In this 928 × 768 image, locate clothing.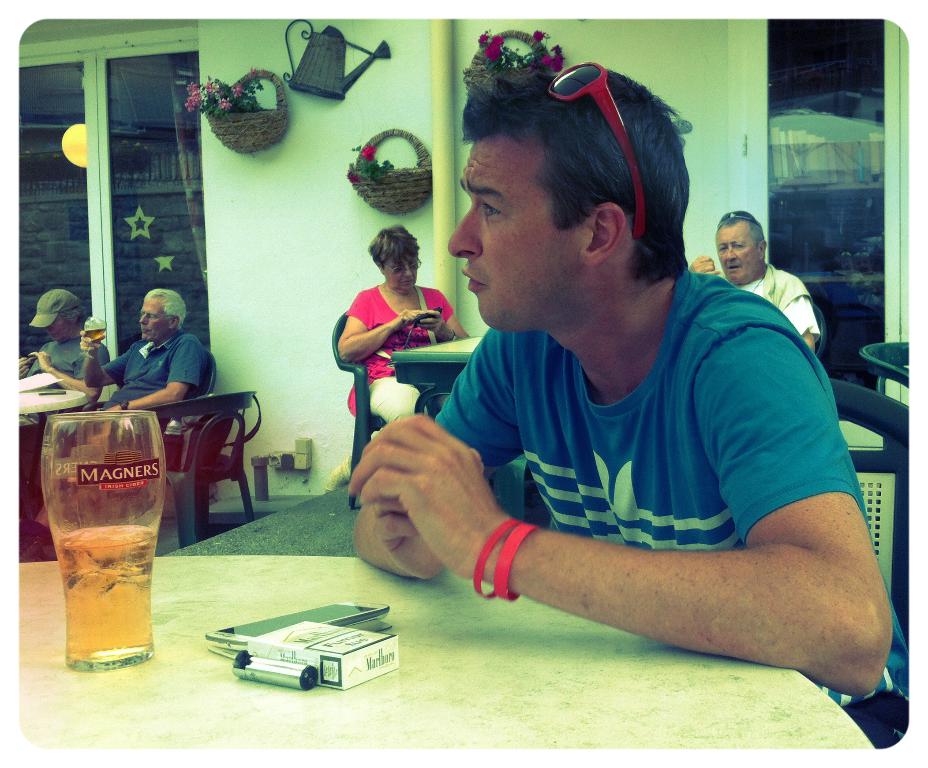
Bounding box: {"x1": 345, "y1": 281, "x2": 451, "y2": 421}.
